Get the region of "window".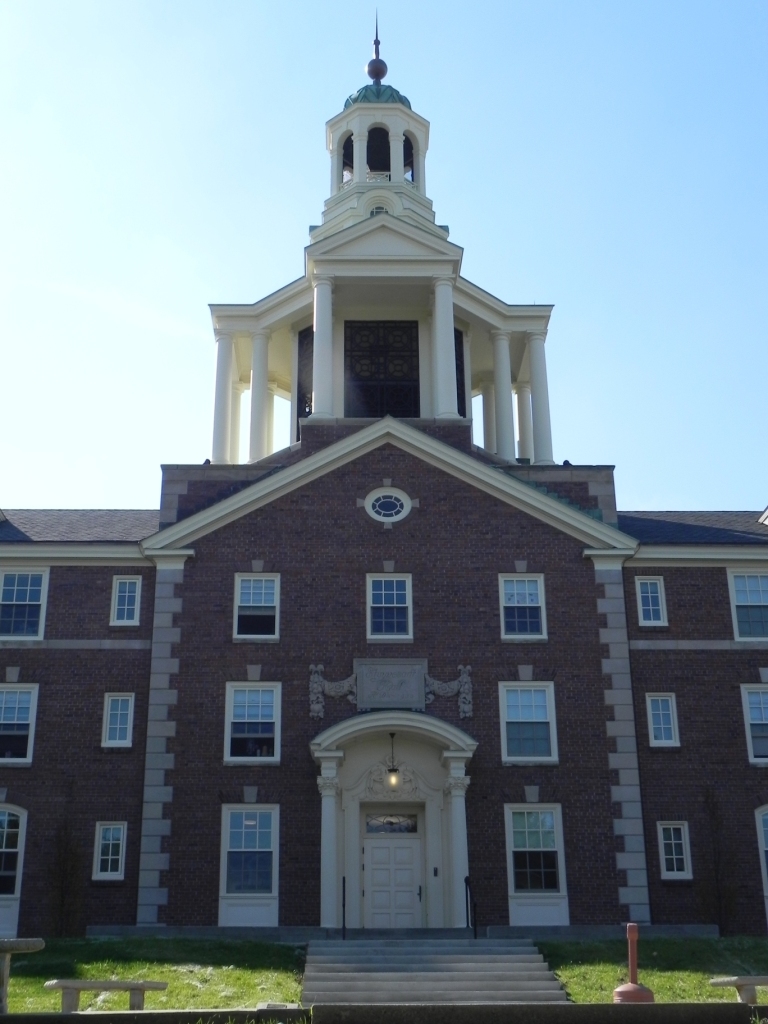
1 561 45 641.
